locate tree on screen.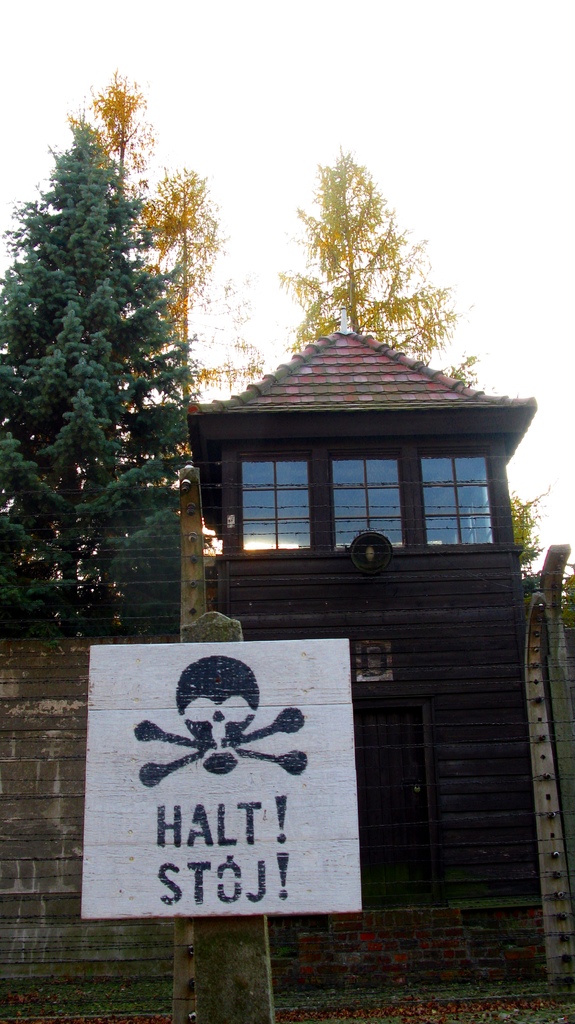
On screen at crop(0, 97, 207, 640).
